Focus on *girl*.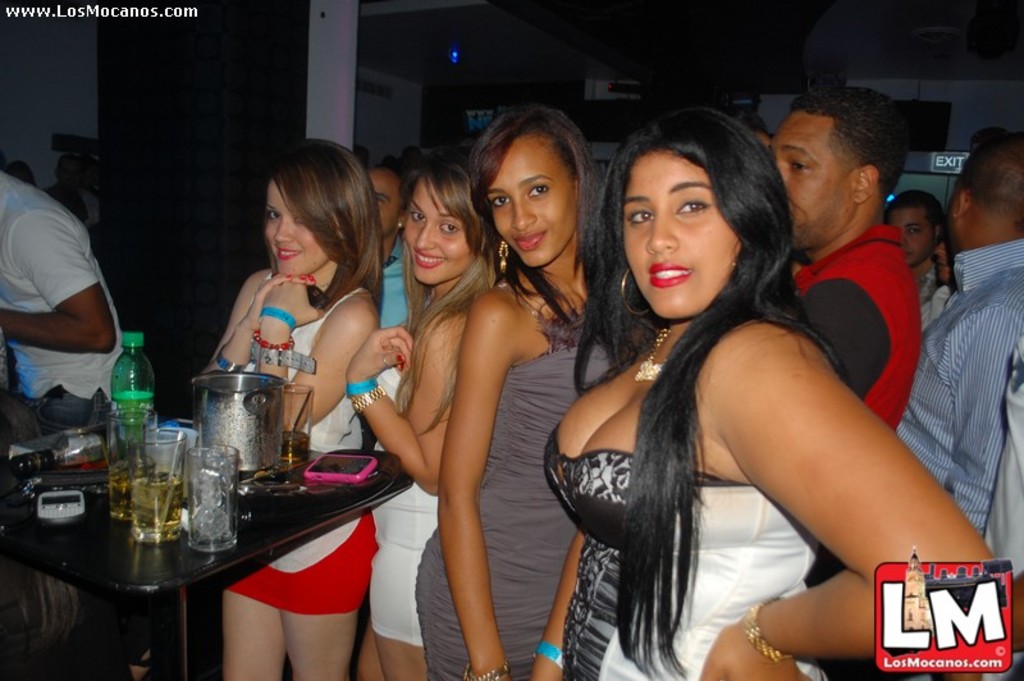
Focused at <box>411,100,621,680</box>.
